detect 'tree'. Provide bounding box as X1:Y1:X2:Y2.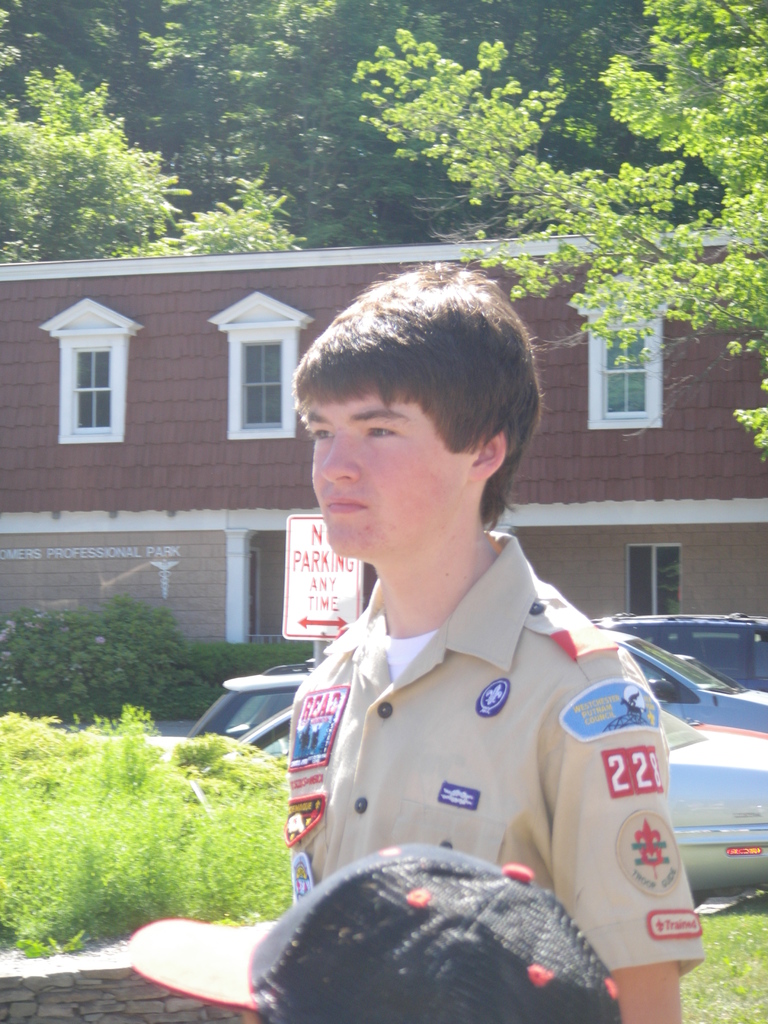
360:0:767:459.
